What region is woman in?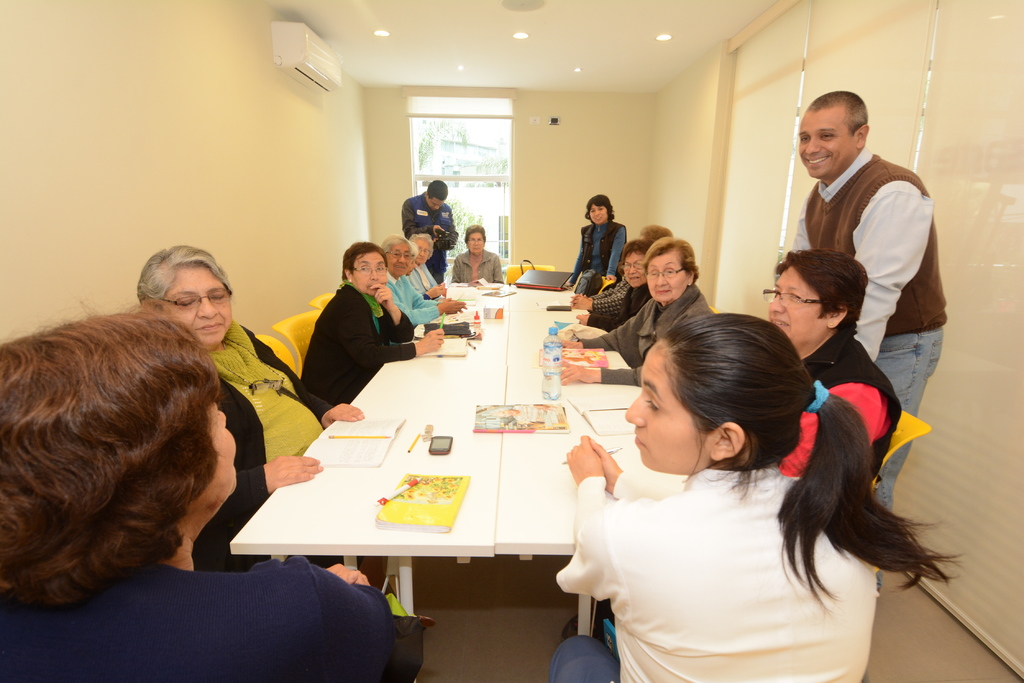
{"x1": 0, "y1": 319, "x2": 424, "y2": 682}.
